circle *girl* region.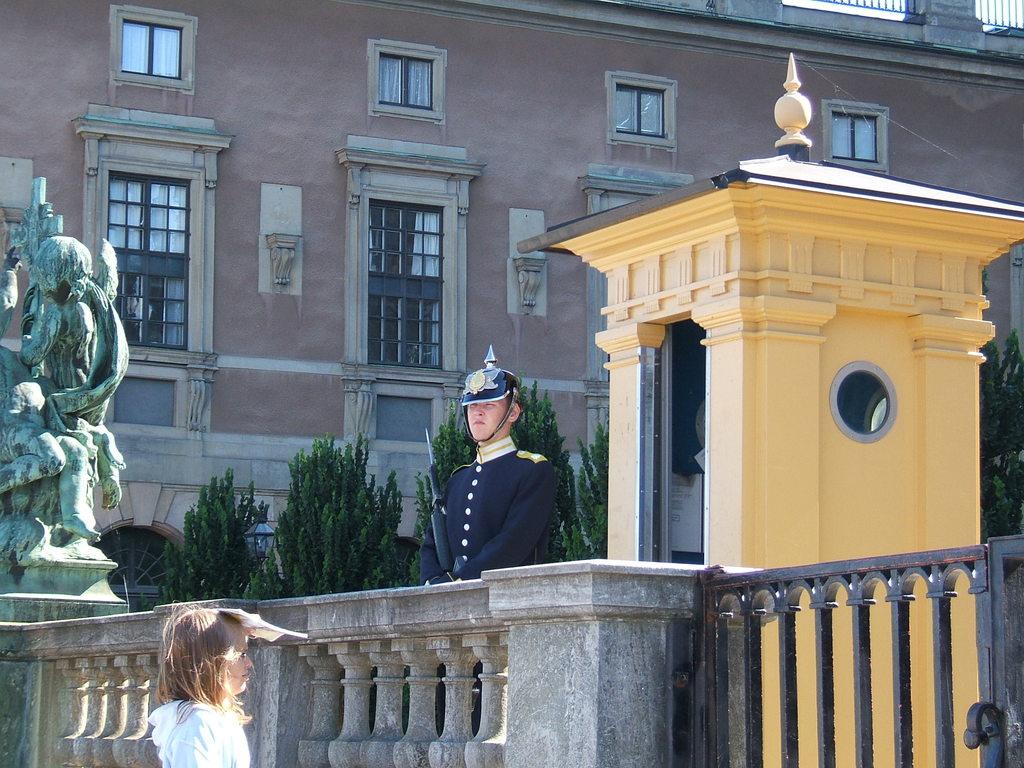
Region: region(146, 604, 253, 767).
